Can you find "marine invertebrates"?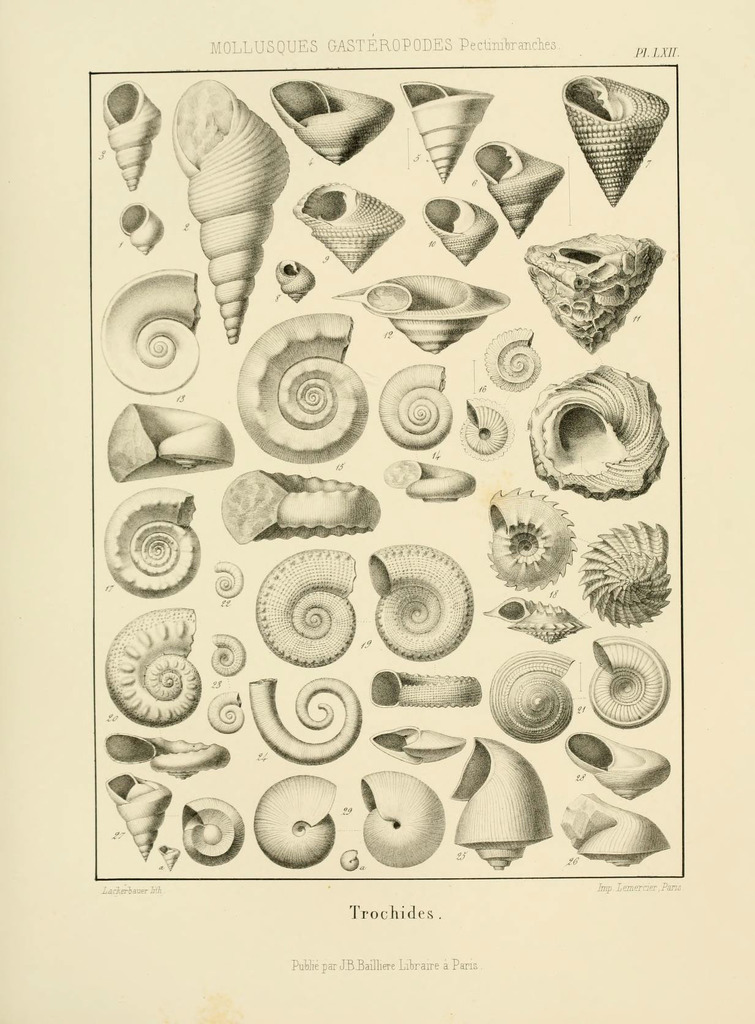
Yes, bounding box: bbox=[485, 600, 590, 641].
